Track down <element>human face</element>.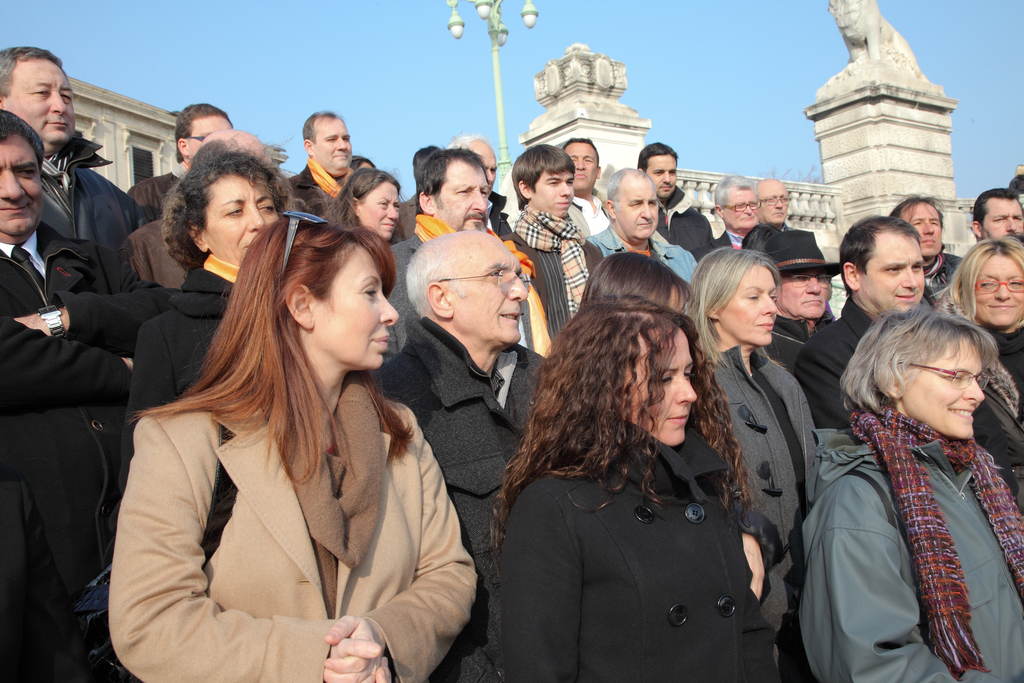
Tracked to bbox(316, 117, 352, 171).
